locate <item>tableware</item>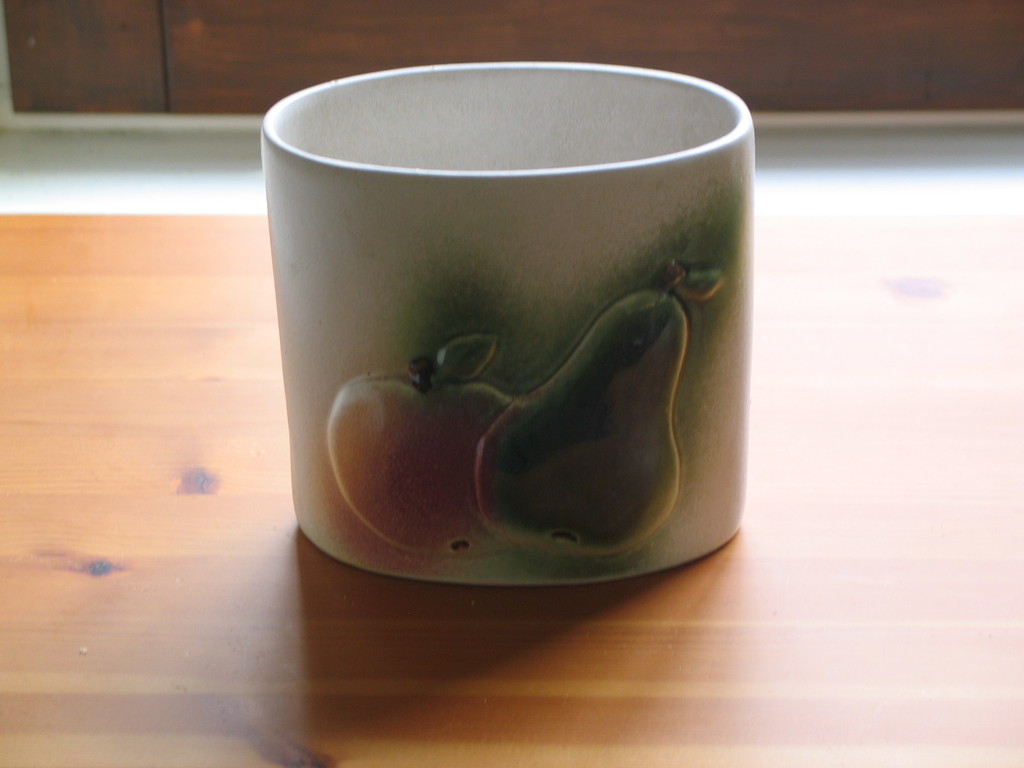
select_region(260, 61, 758, 583)
